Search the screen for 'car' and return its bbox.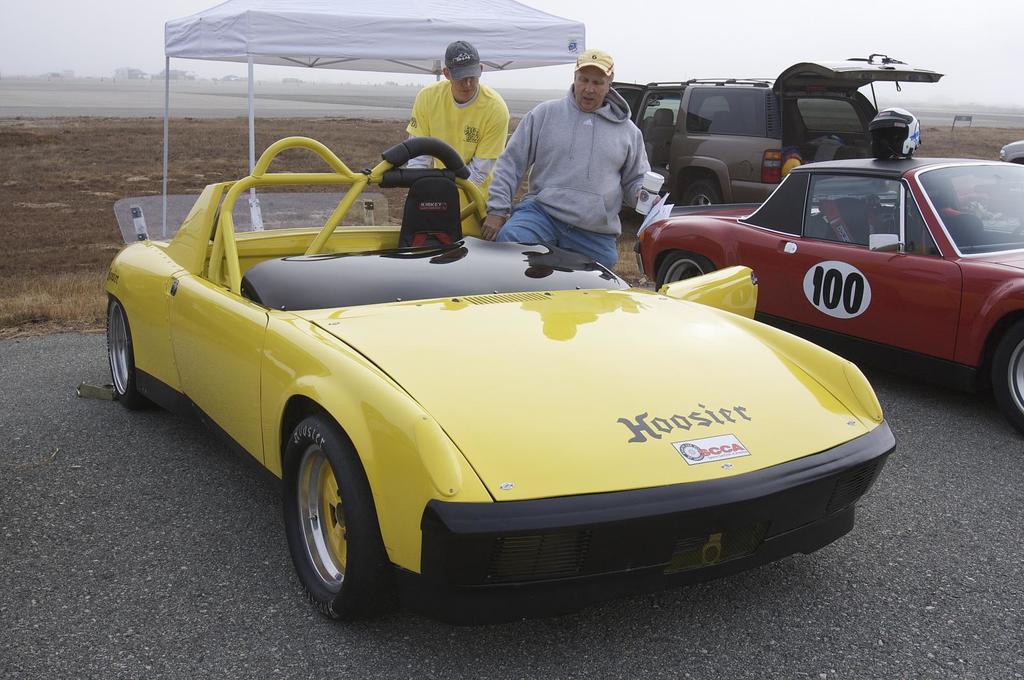
Found: {"x1": 635, "y1": 148, "x2": 1023, "y2": 433}.
